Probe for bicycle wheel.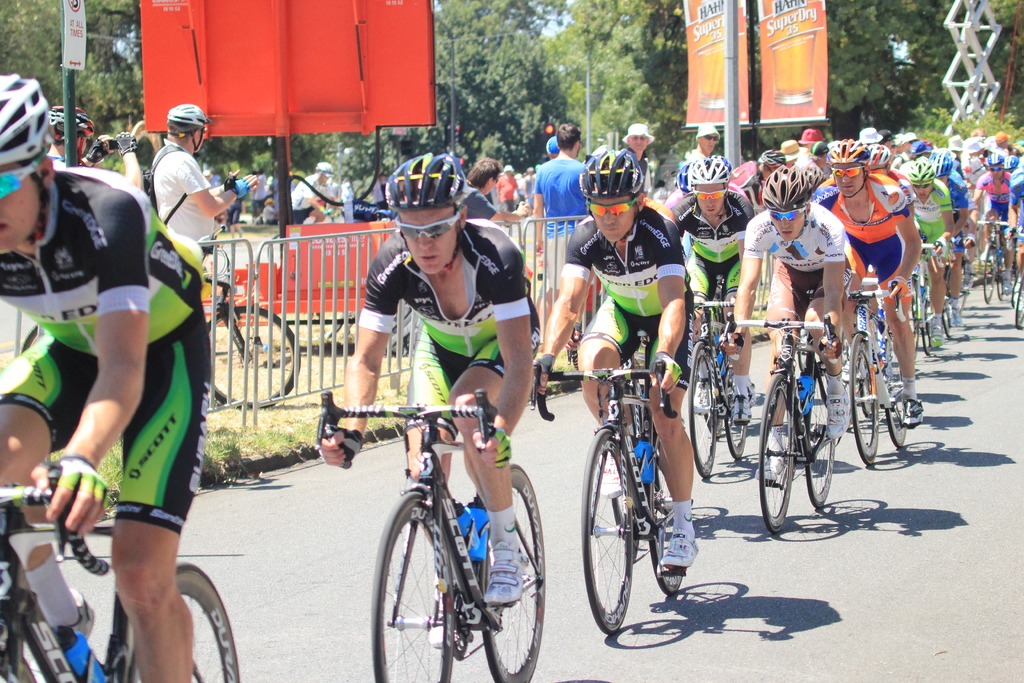
Probe result: x1=580, y1=425, x2=634, y2=634.
